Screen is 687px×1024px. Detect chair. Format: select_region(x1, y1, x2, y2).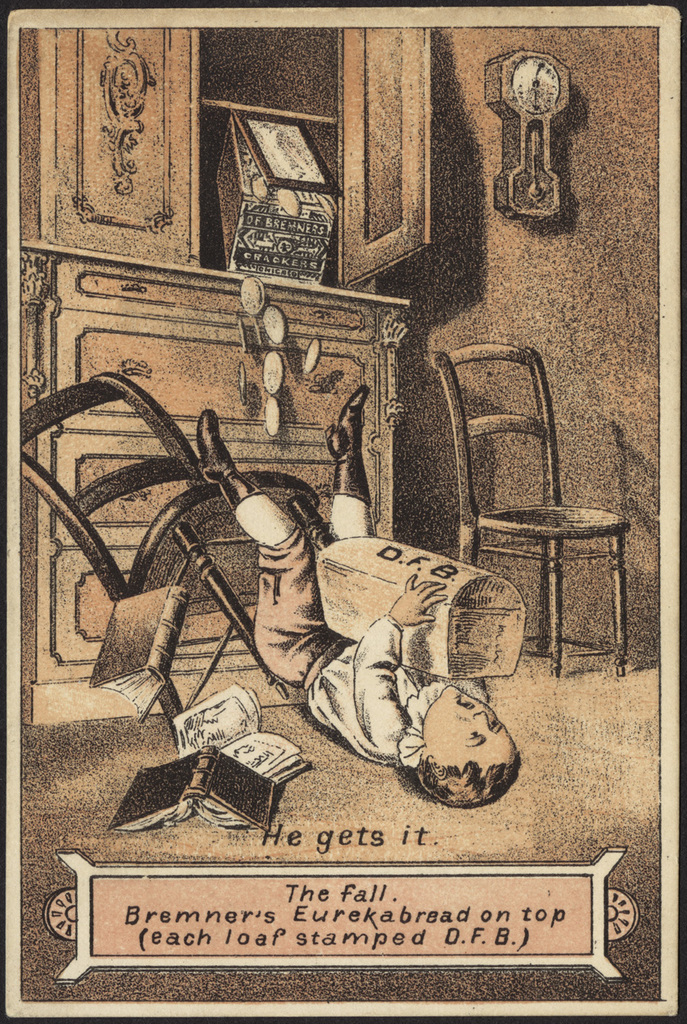
select_region(384, 346, 613, 648).
